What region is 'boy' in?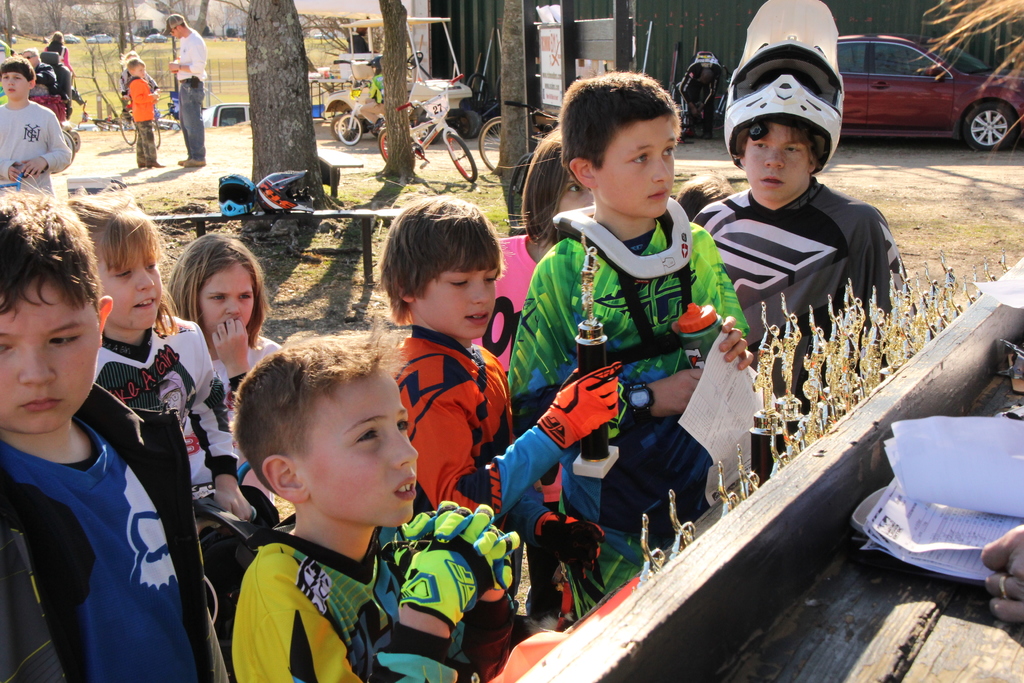
[0, 187, 236, 682].
